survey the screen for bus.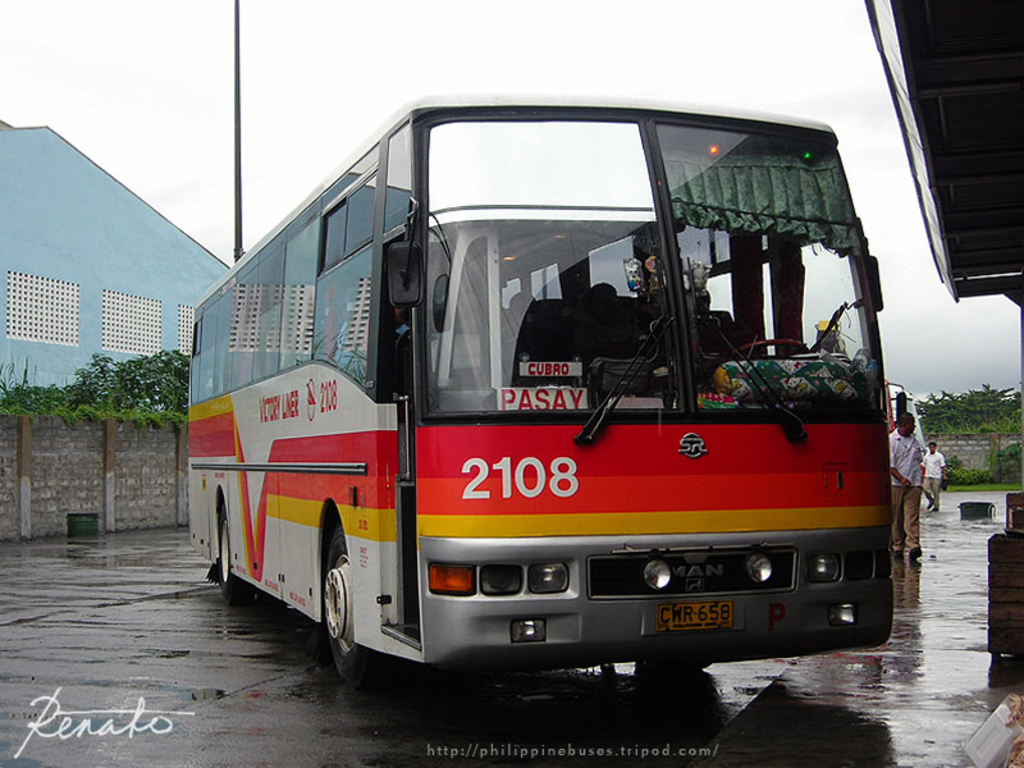
Survey found: (886, 381, 931, 454).
